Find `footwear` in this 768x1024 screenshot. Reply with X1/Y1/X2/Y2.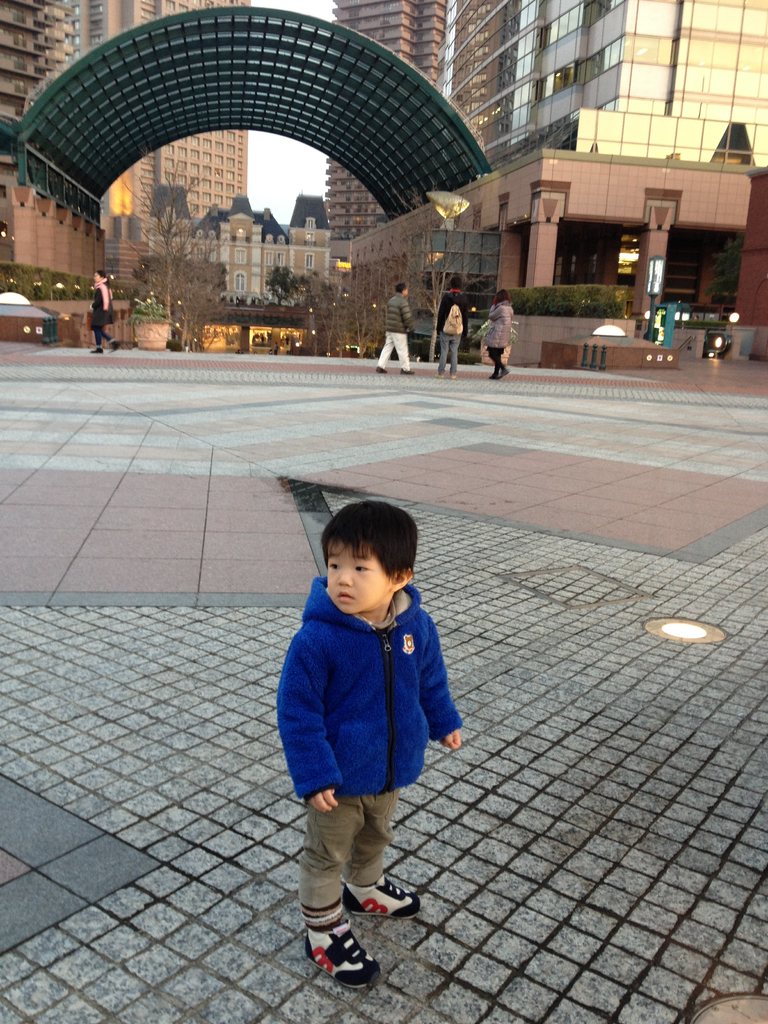
109/337/123/354.
